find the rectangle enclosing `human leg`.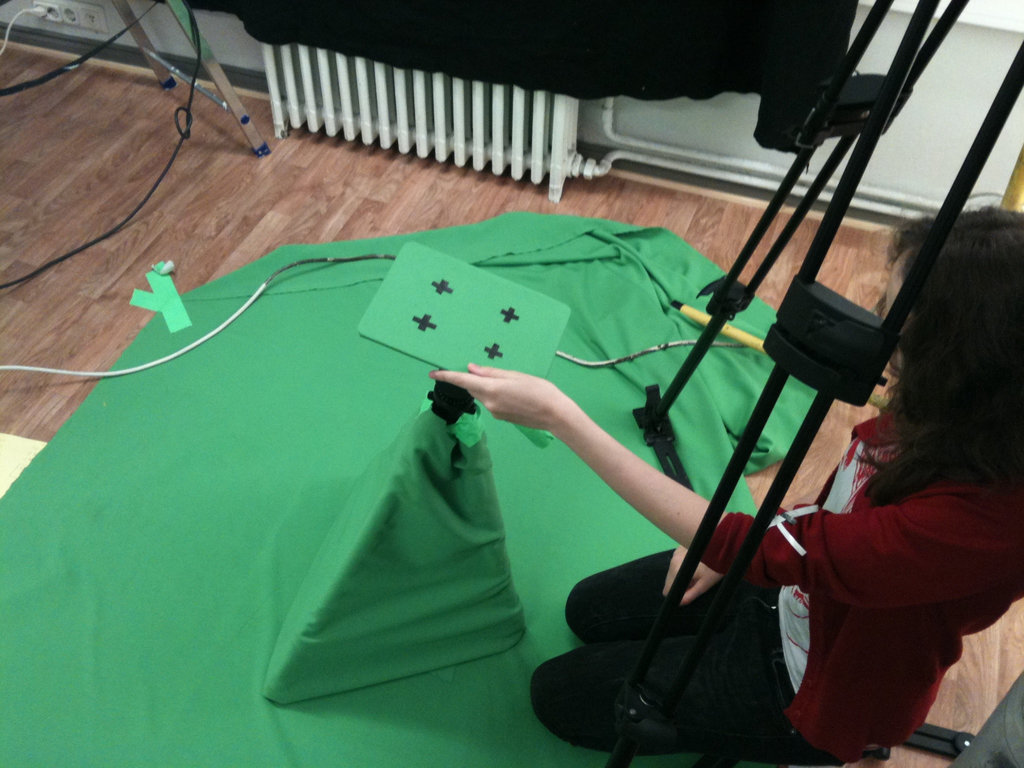
bbox=[556, 541, 790, 647].
